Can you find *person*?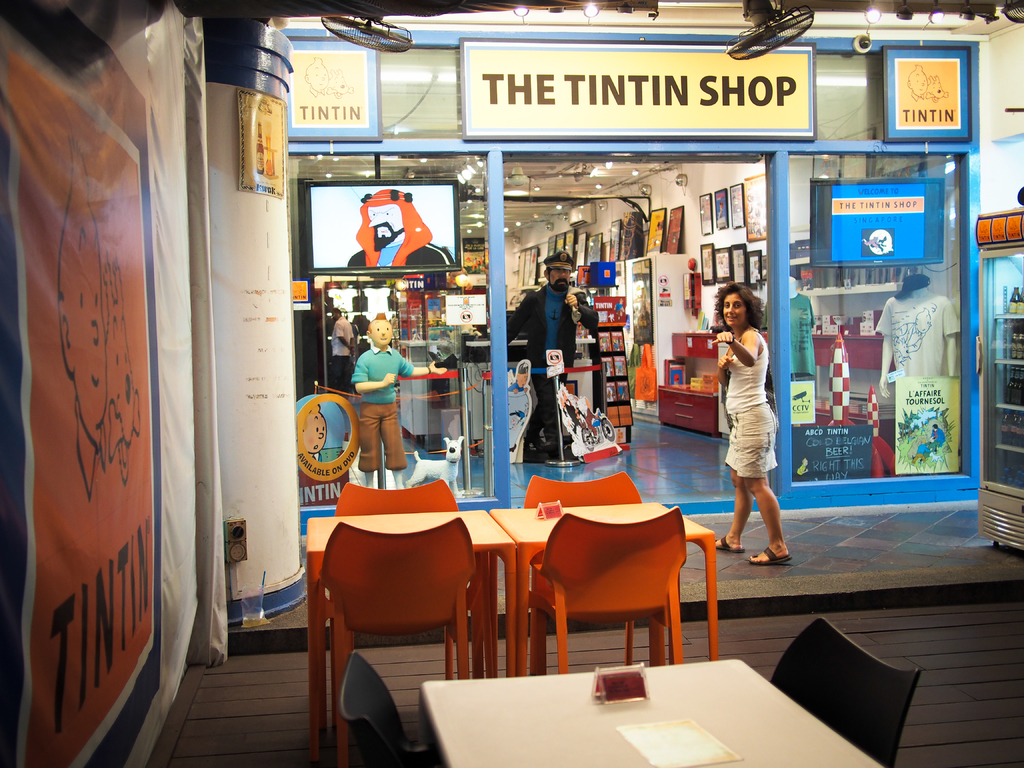
Yes, bounding box: Rect(349, 188, 454, 269).
